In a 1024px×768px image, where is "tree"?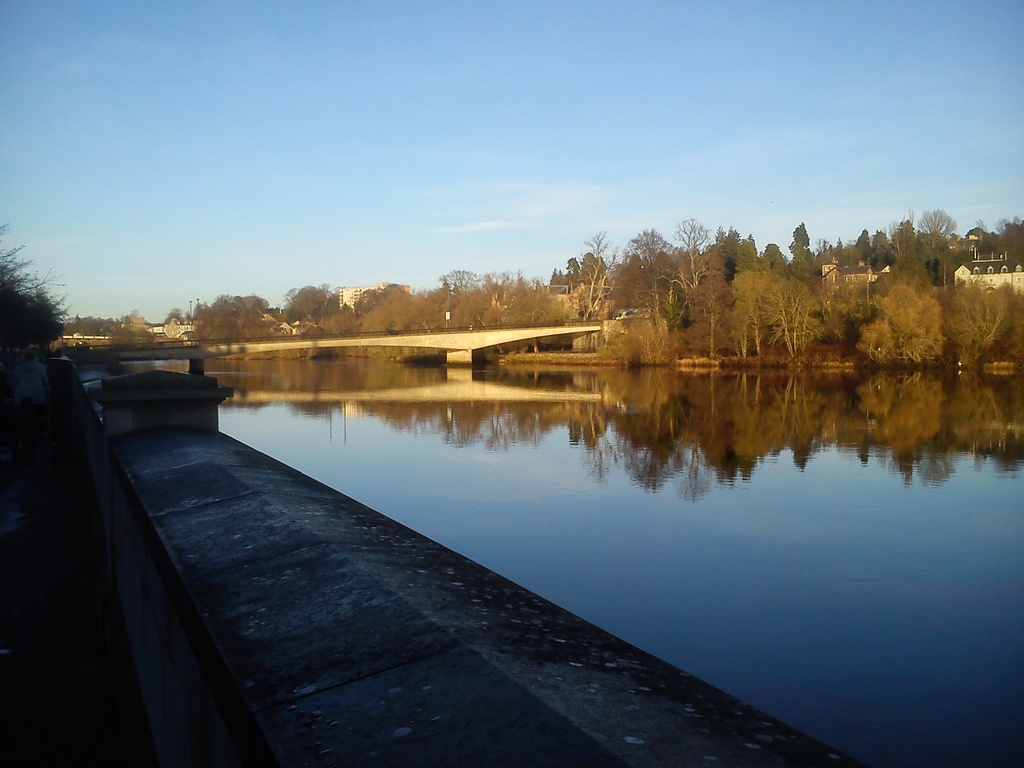
pyautogui.locateOnScreen(277, 284, 342, 335).
